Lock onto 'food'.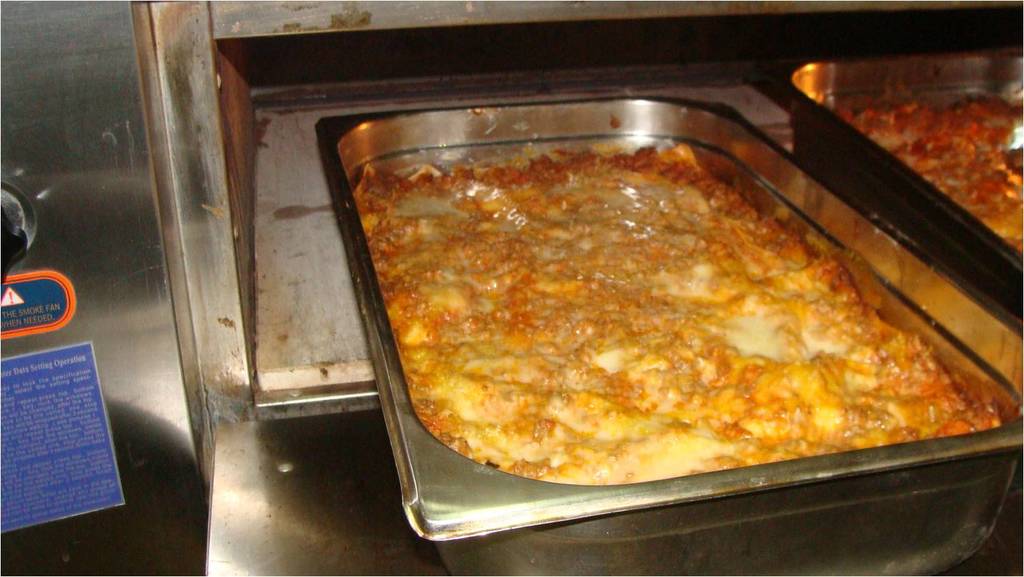
Locked: crop(351, 143, 1002, 483).
